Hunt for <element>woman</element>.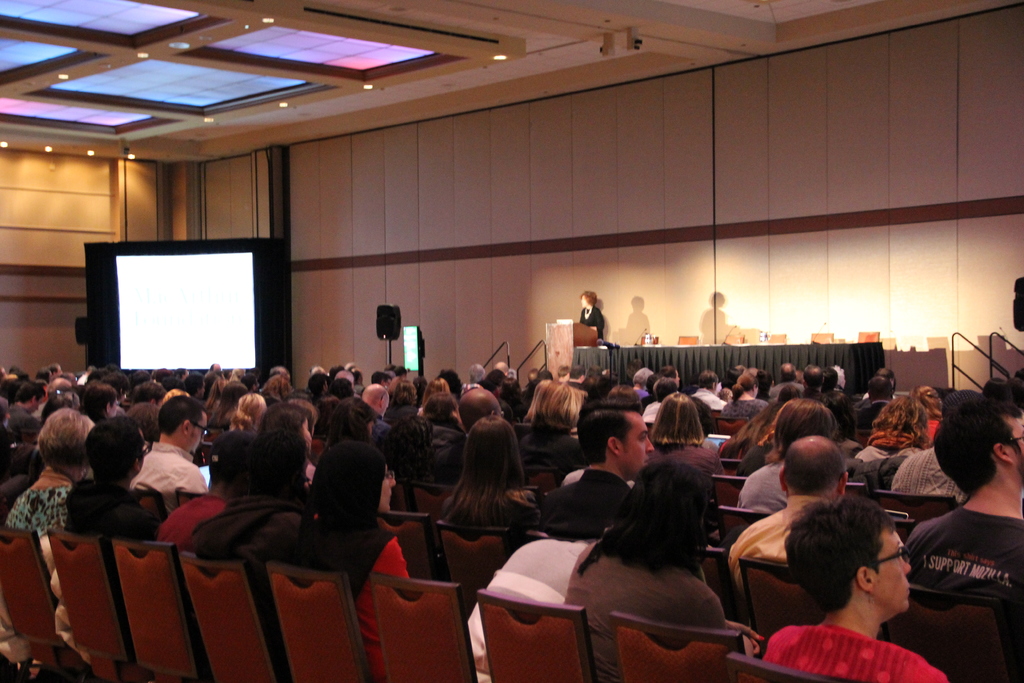
Hunted down at {"x1": 511, "y1": 381, "x2": 584, "y2": 472}.
